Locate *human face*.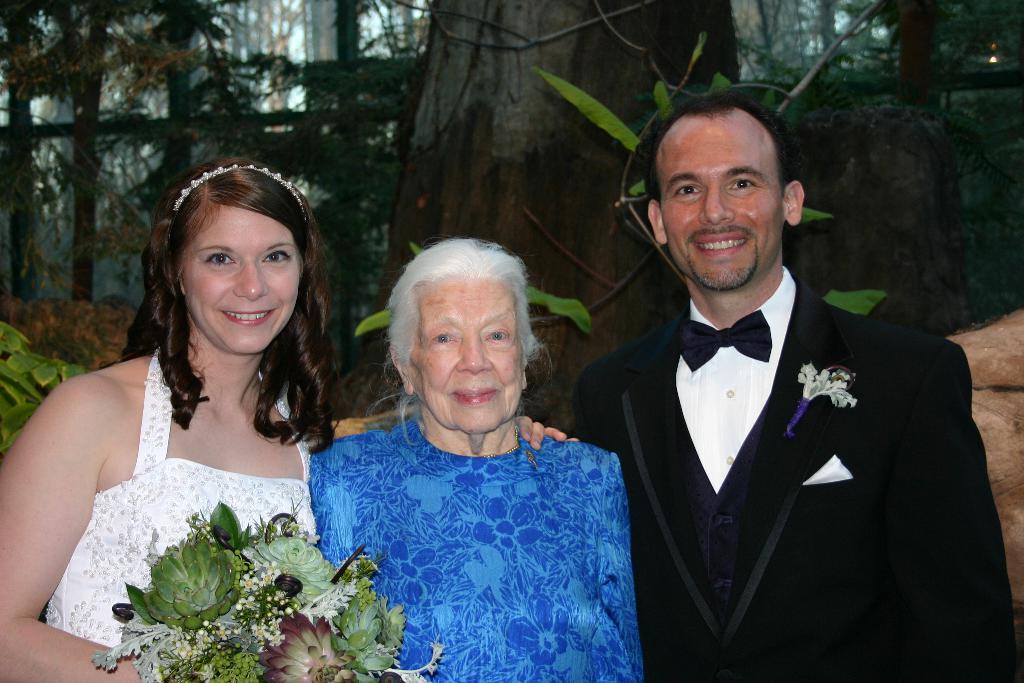
Bounding box: <box>653,113,788,286</box>.
